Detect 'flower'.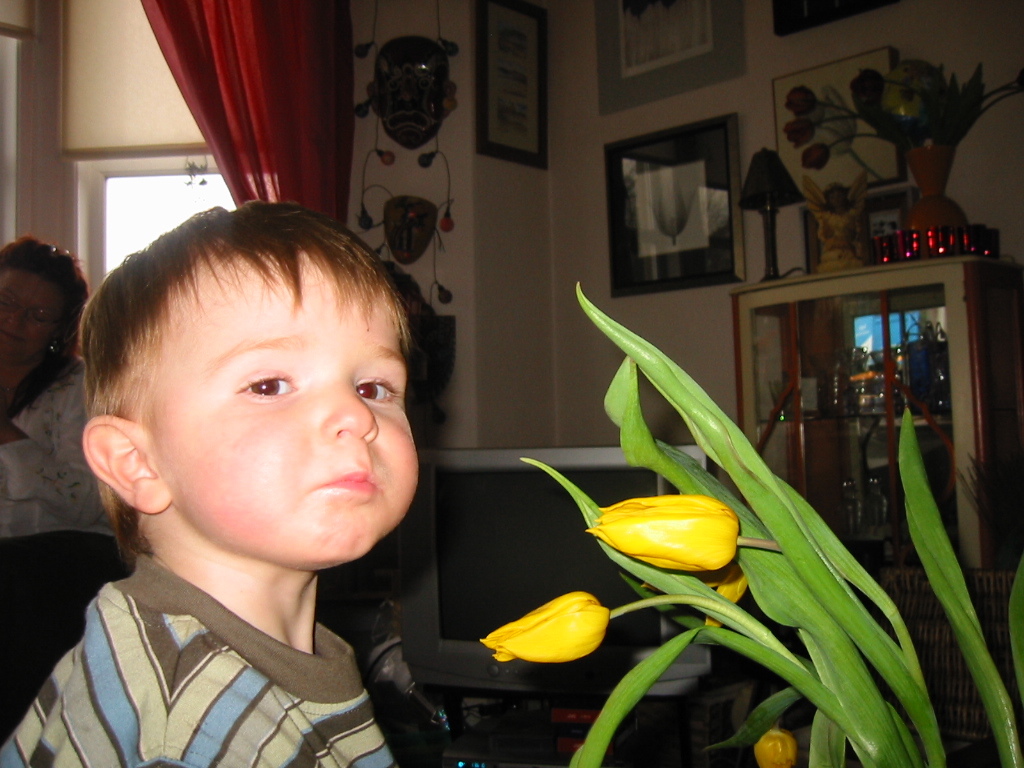
Detected at bbox=(481, 591, 608, 665).
